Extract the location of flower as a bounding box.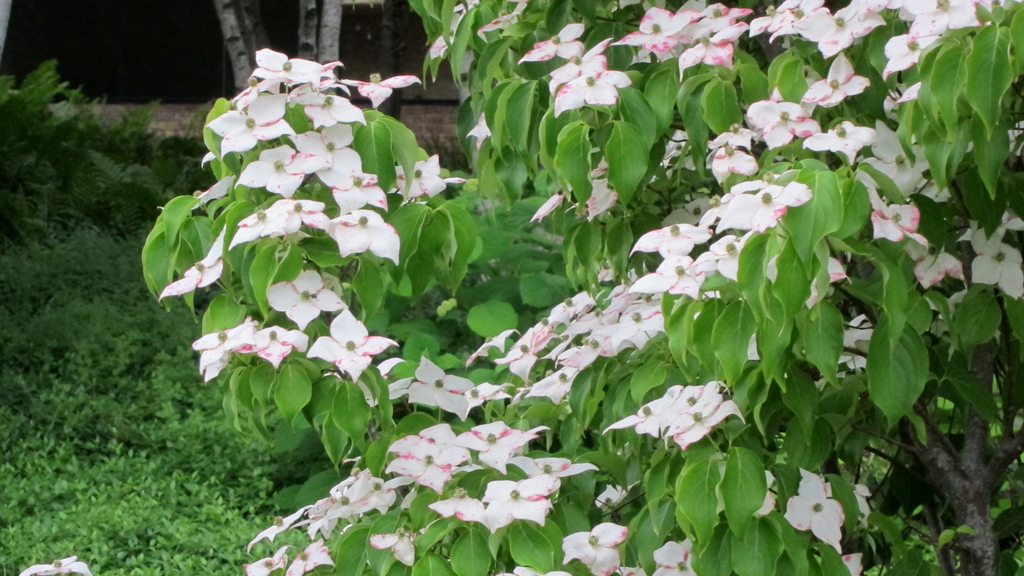
[x1=511, y1=562, x2=535, y2=575].
